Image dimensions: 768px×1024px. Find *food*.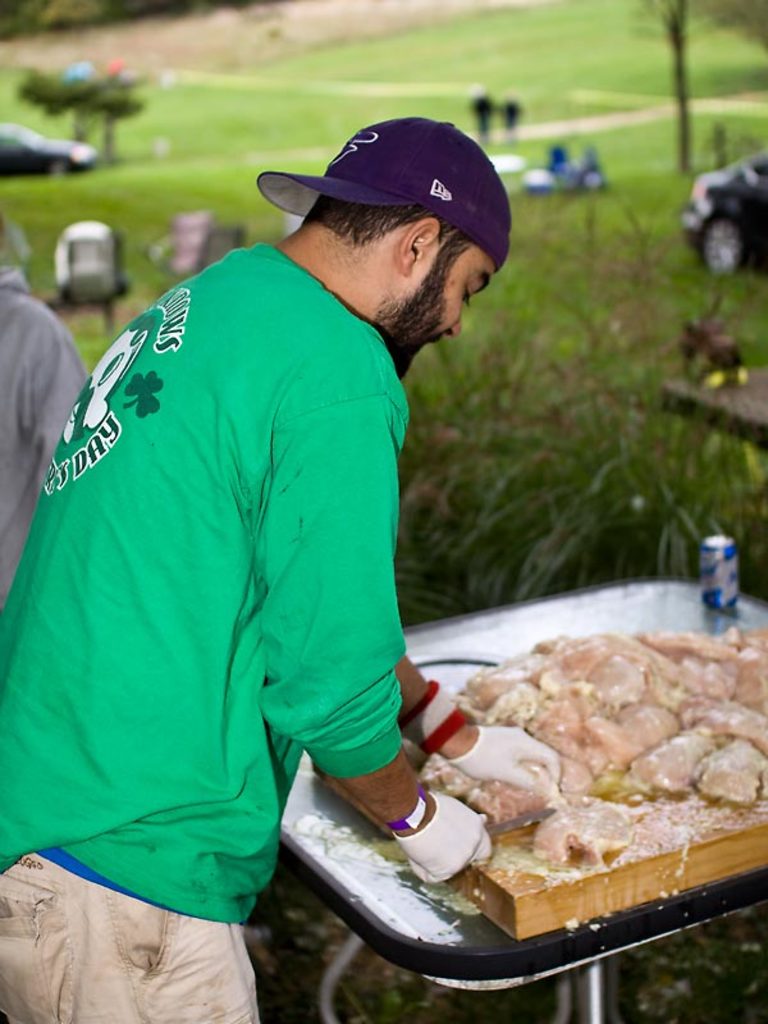
[x1=387, y1=614, x2=763, y2=881].
